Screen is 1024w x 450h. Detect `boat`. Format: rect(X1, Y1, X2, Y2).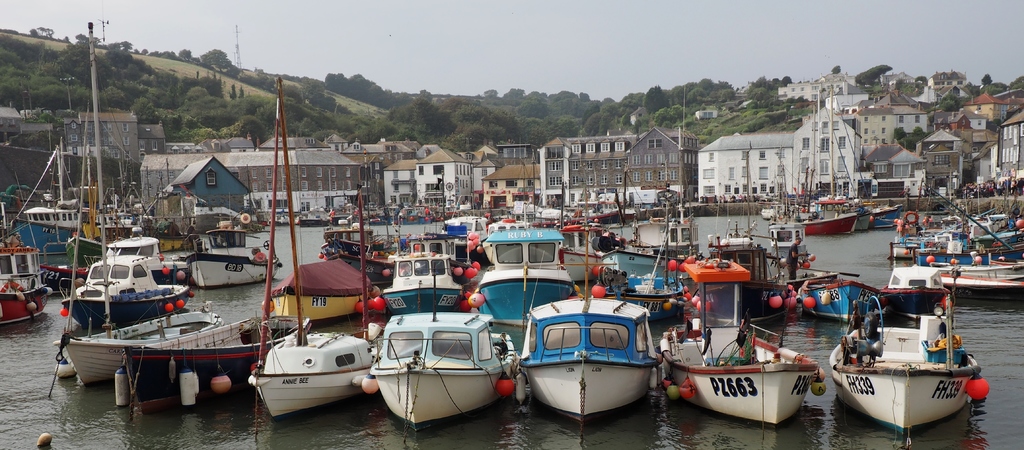
rect(516, 236, 657, 428).
